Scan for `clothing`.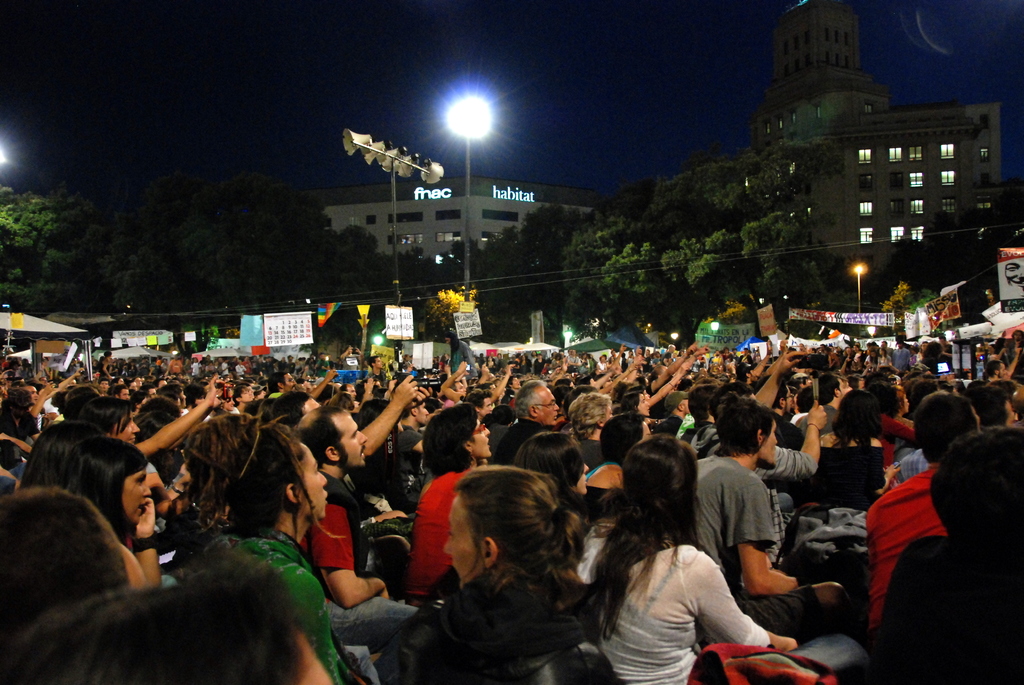
Scan result: [left=588, top=544, right=770, bottom=684].
